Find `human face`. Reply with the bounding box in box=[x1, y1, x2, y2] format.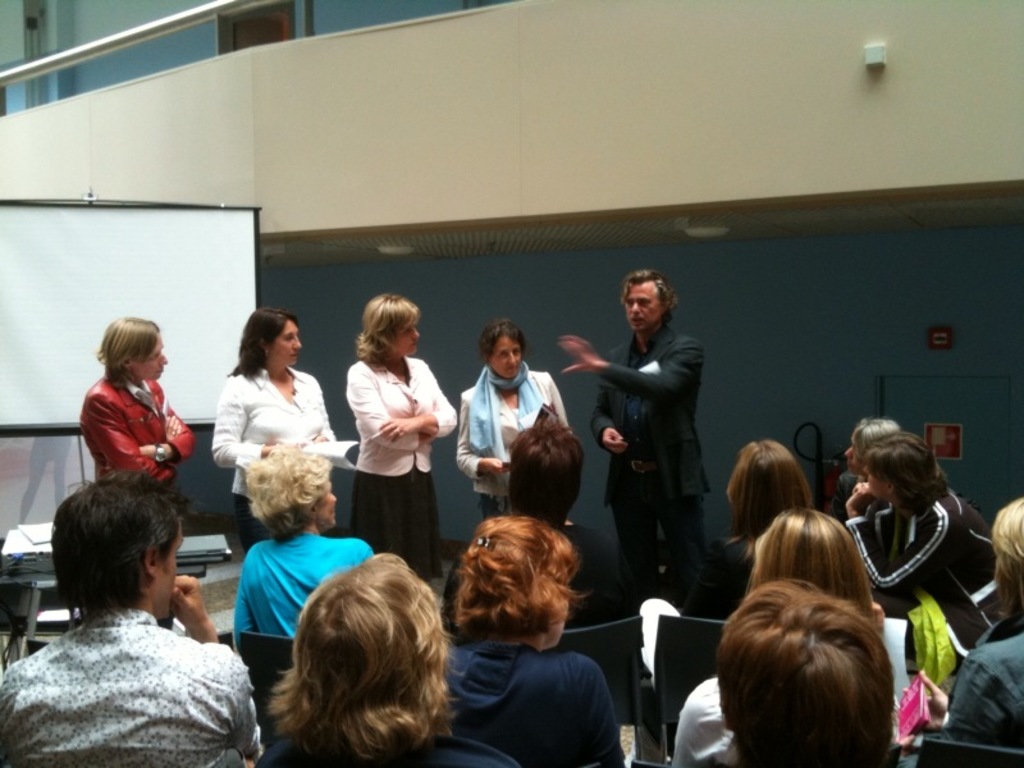
box=[154, 517, 180, 625].
